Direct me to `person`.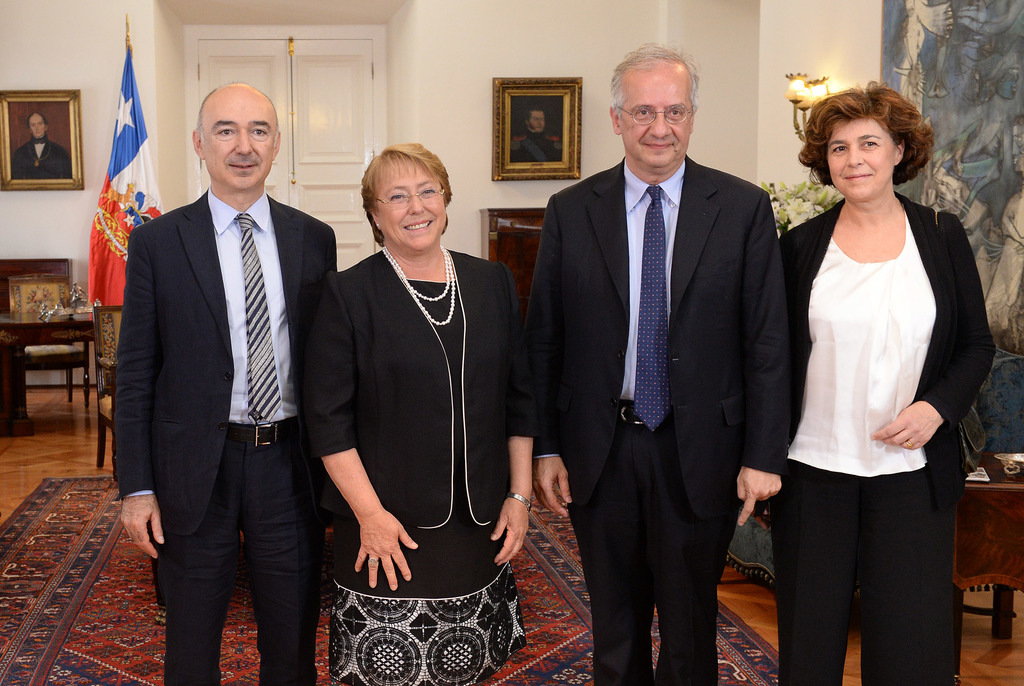
Direction: 10/111/73/179.
